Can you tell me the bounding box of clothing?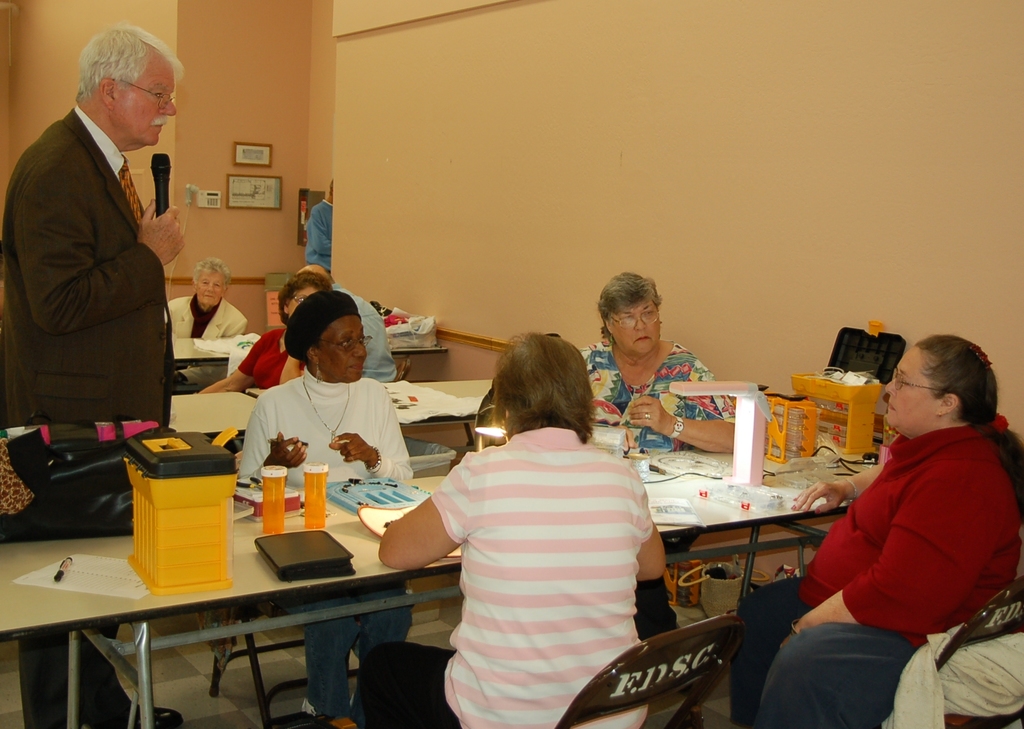
0 109 182 728.
